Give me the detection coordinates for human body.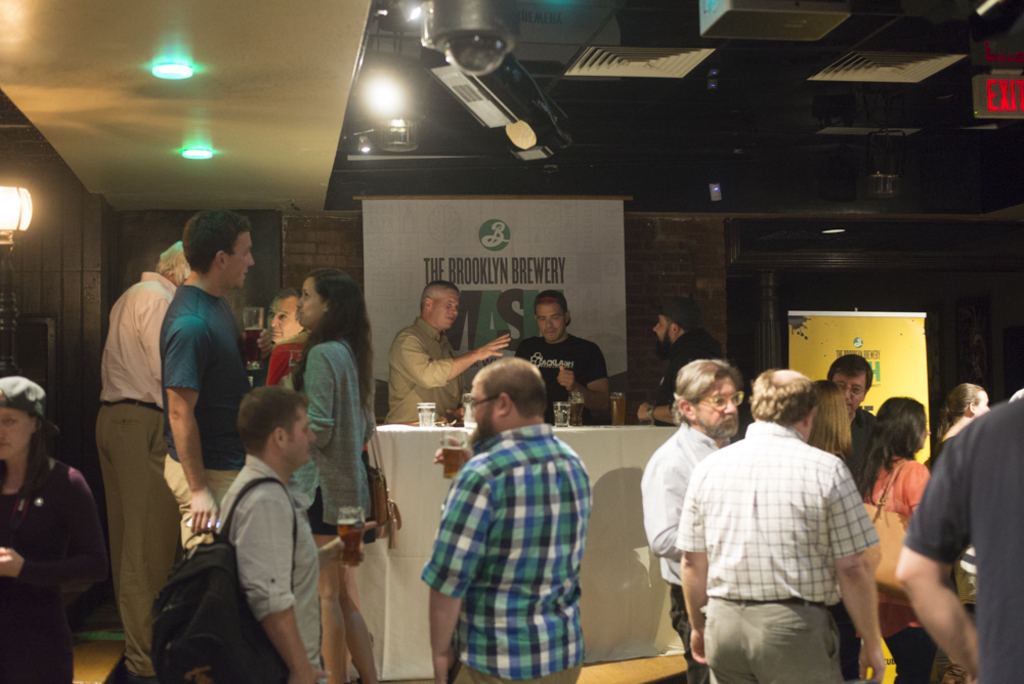
(213,456,365,683).
